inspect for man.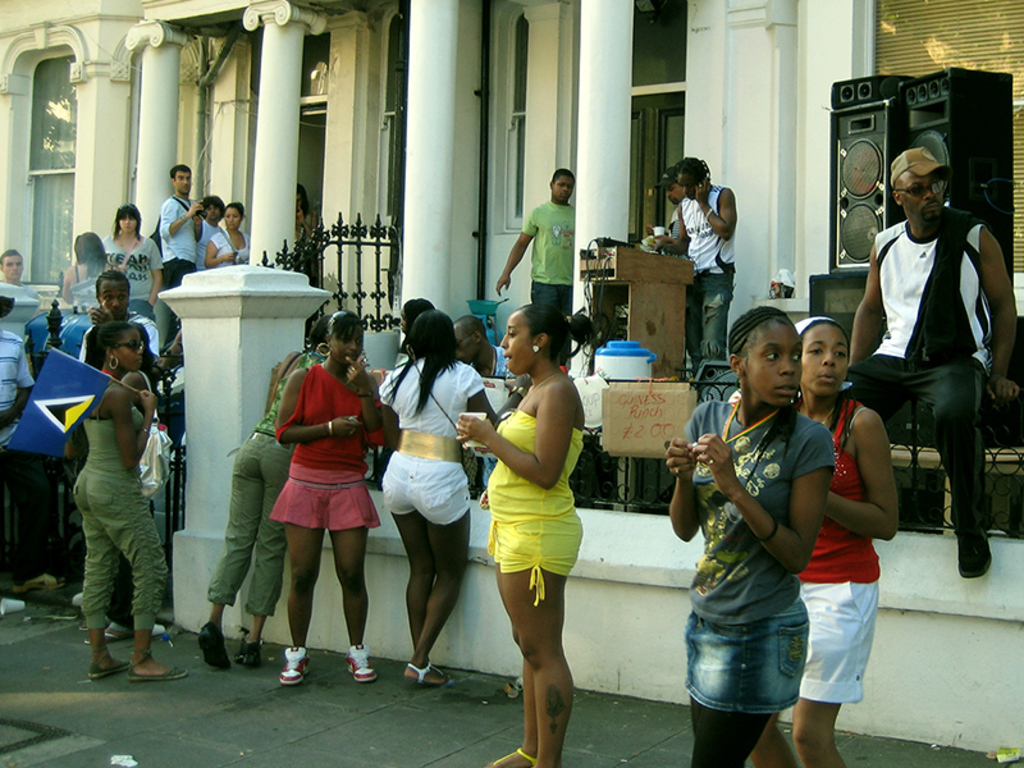
Inspection: bbox=(0, 247, 24, 284).
